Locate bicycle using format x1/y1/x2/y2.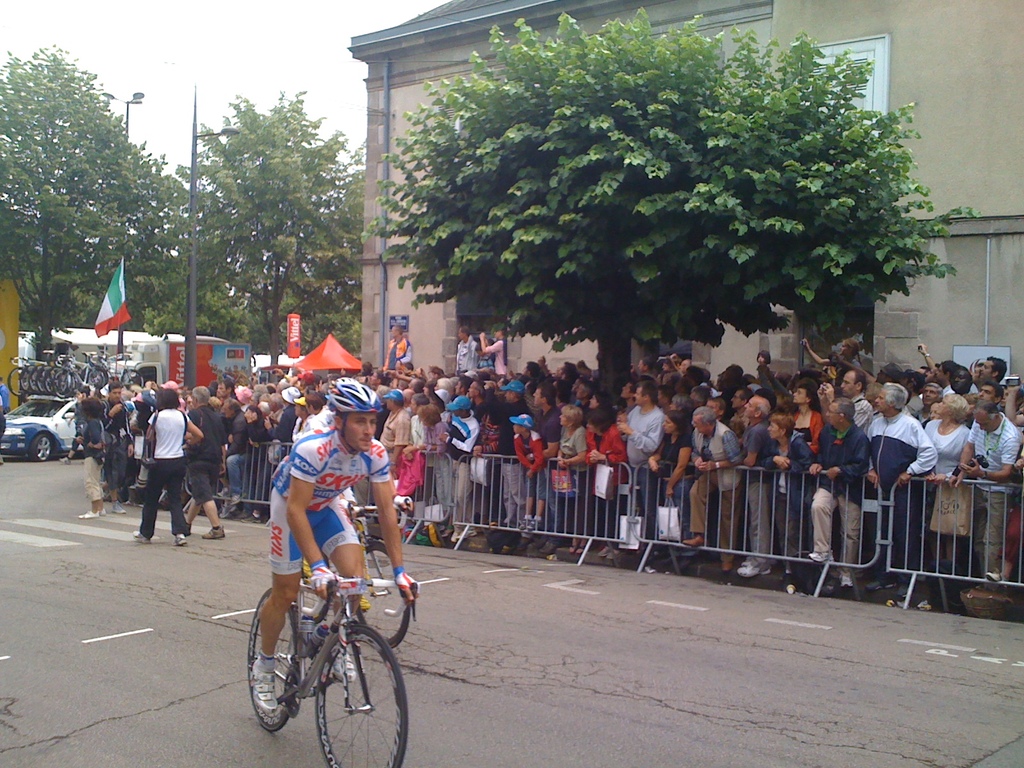
294/496/414/648.
